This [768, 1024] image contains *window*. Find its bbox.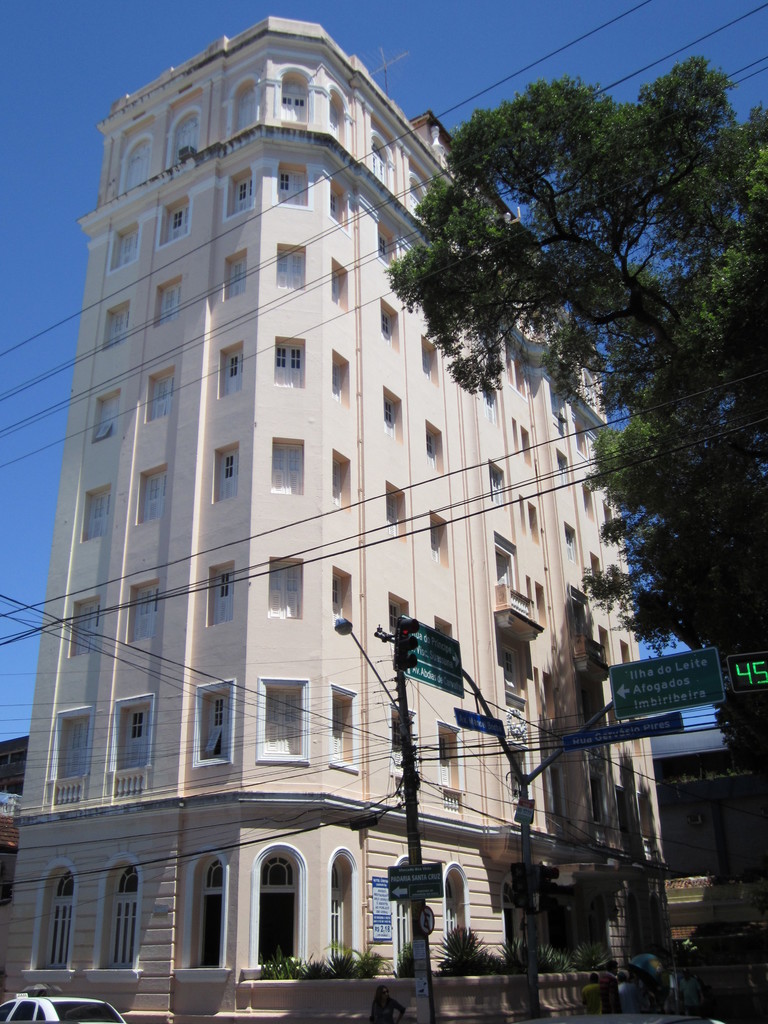
(156, 278, 184, 323).
